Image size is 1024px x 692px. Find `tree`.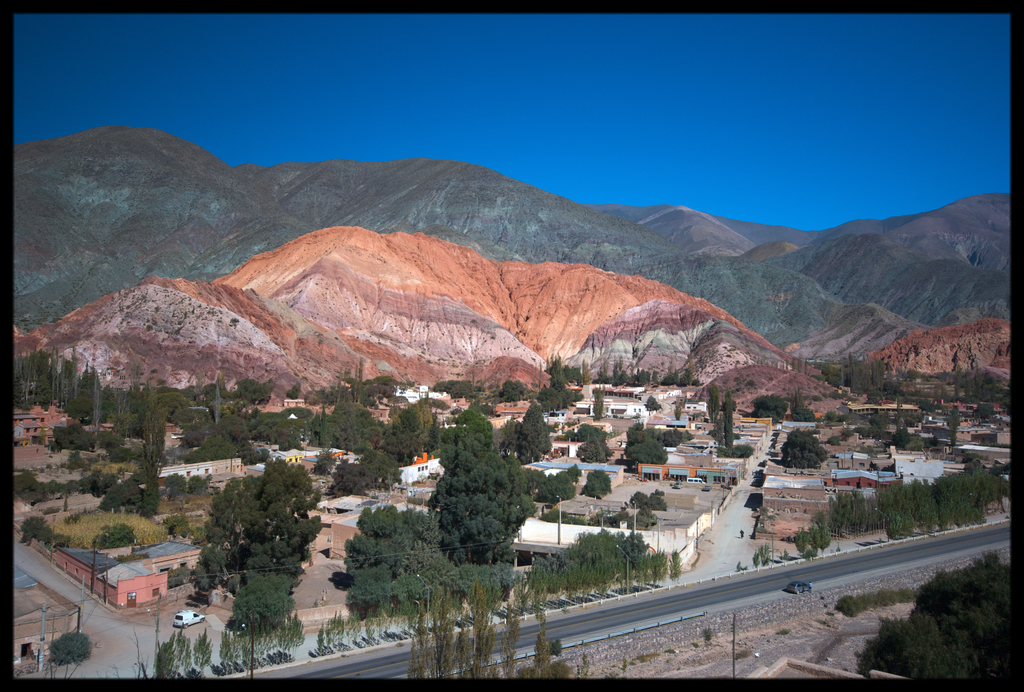
box=[164, 473, 186, 495].
